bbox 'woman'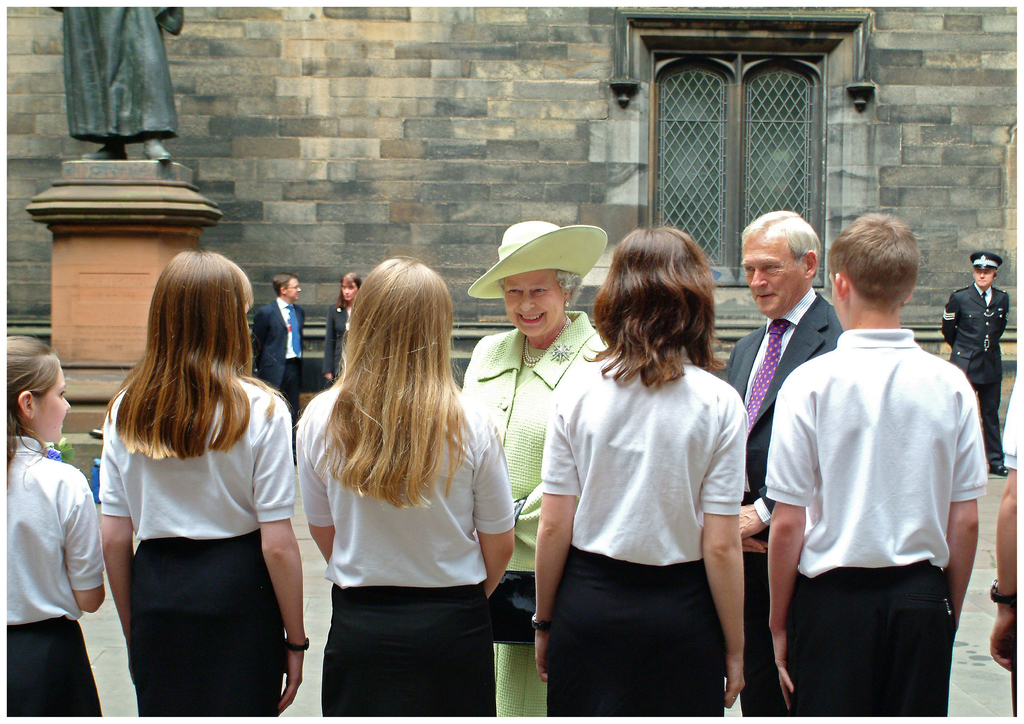
[87, 254, 305, 723]
